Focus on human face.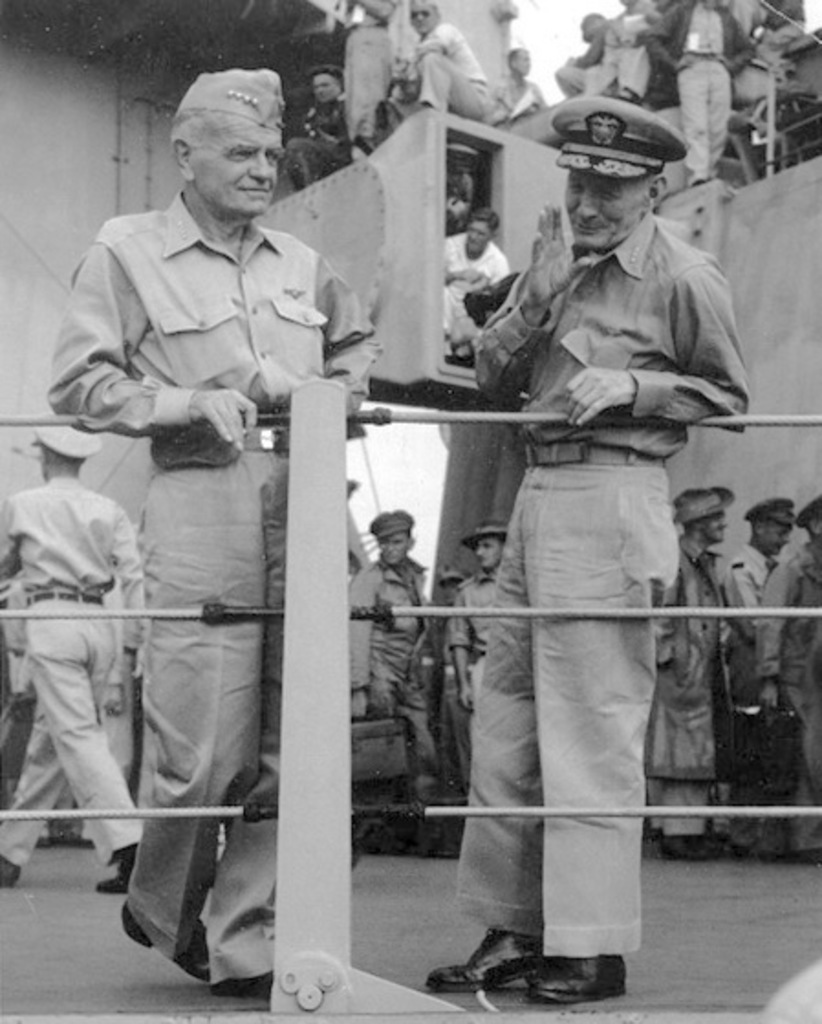
Focused at BBox(461, 211, 487, 256).
